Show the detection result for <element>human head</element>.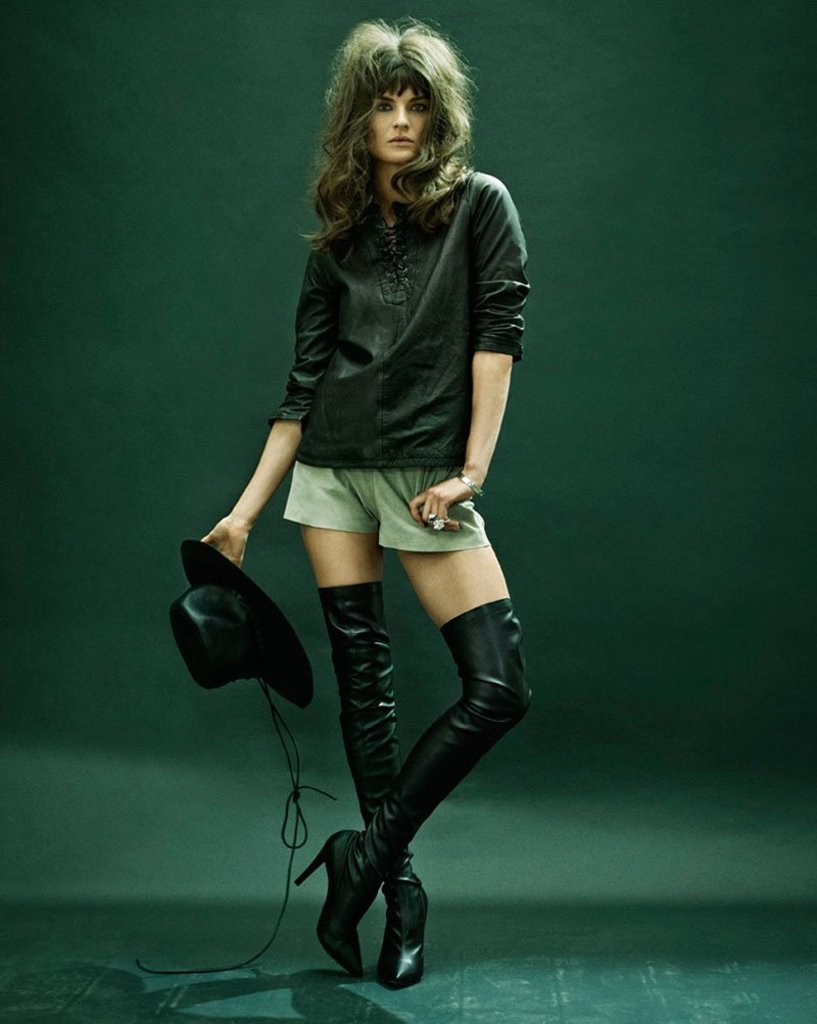
pyautogui.locateOnScreen(318, 19, 476, 192).
